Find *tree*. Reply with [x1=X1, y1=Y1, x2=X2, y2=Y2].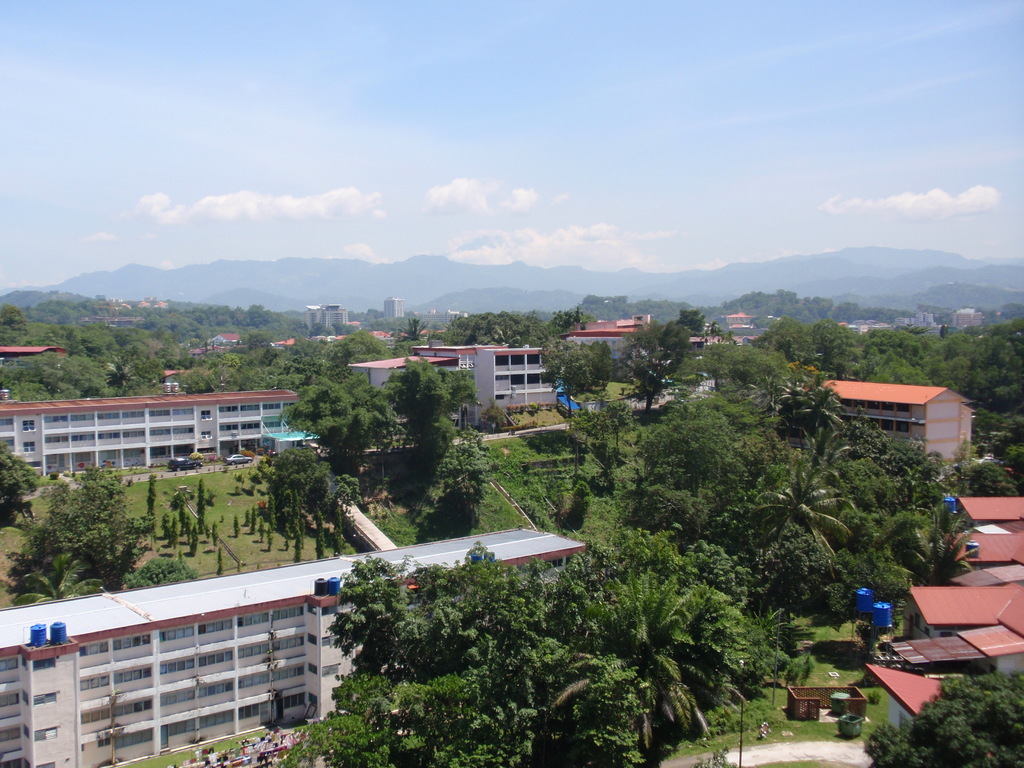
[x1=698, y1=339, x2=740, y2=392].
